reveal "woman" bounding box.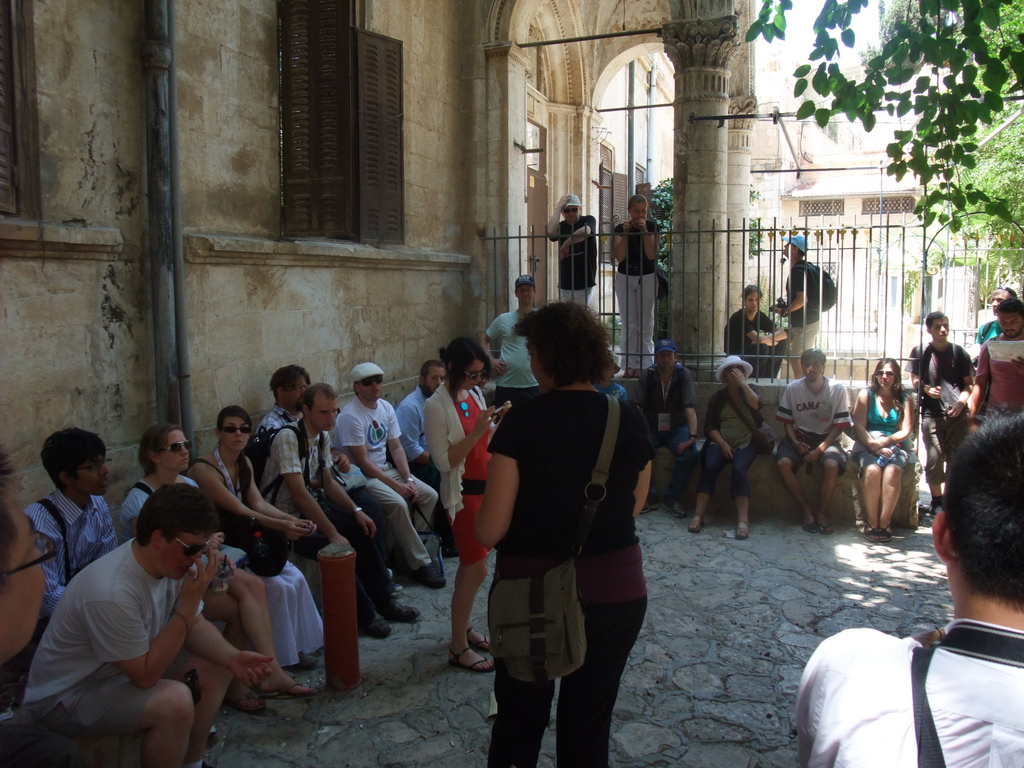
Revealed: (687,353,762,538).
